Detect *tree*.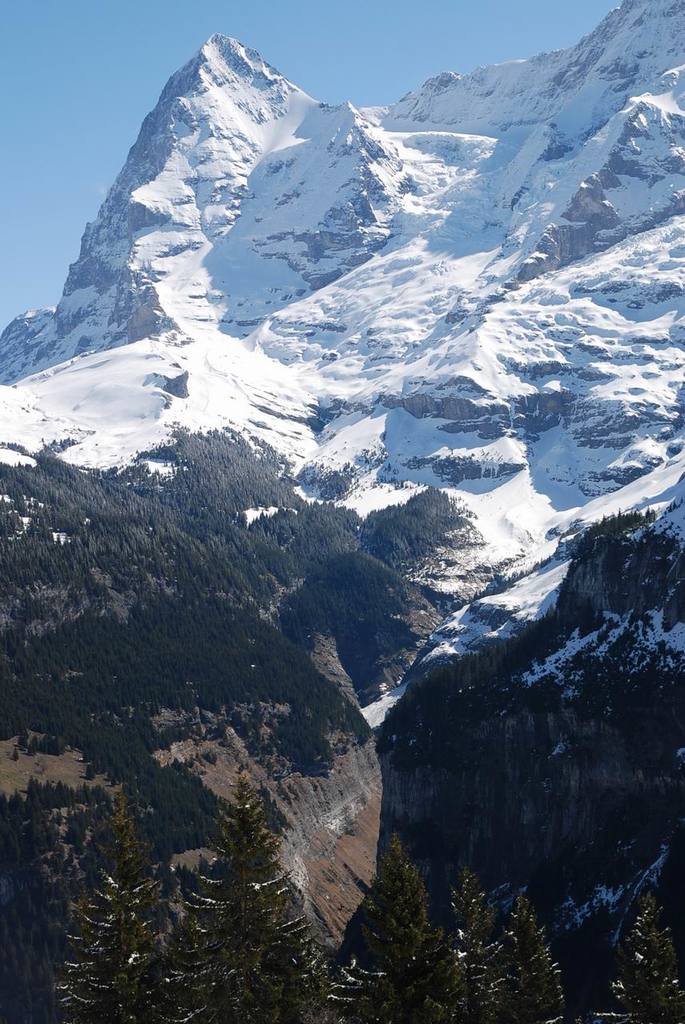
Detected at bbox=(159, 773, 342, 1023).
